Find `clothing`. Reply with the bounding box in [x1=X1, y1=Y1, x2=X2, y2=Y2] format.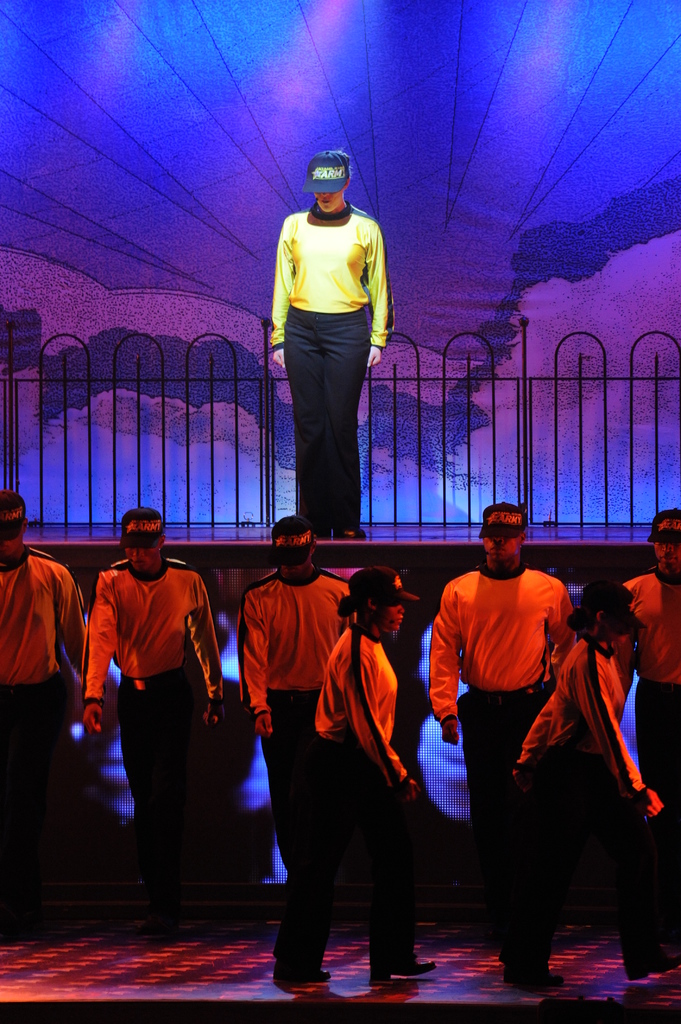
[x1=72, y1=550, x2=225, y2=893].
